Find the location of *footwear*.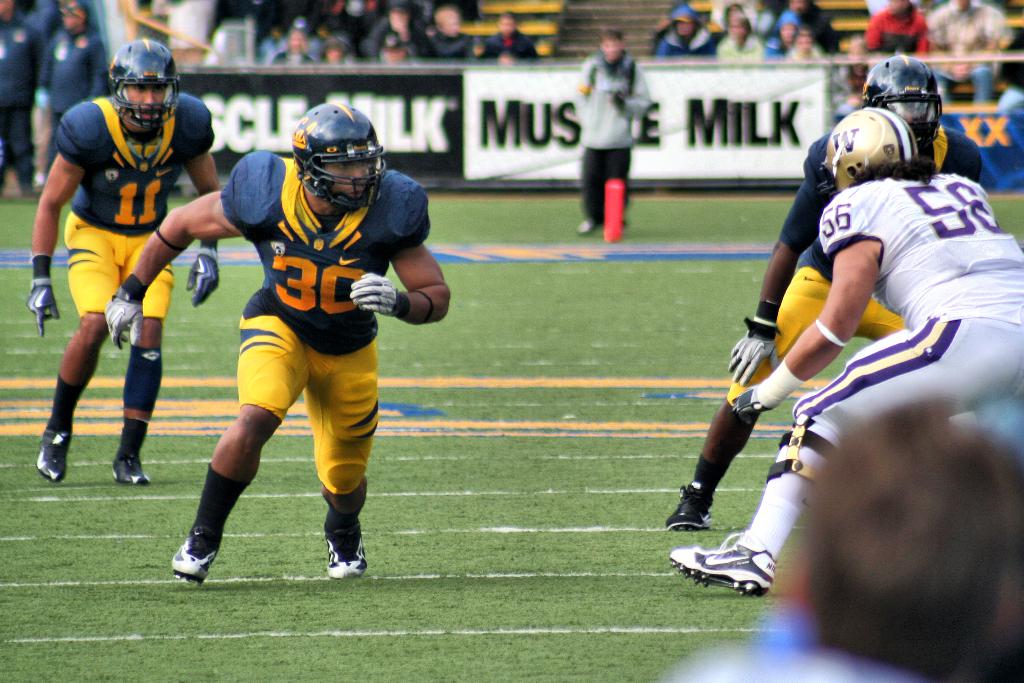
Location: l=665, t=484, r=715, b=530.
